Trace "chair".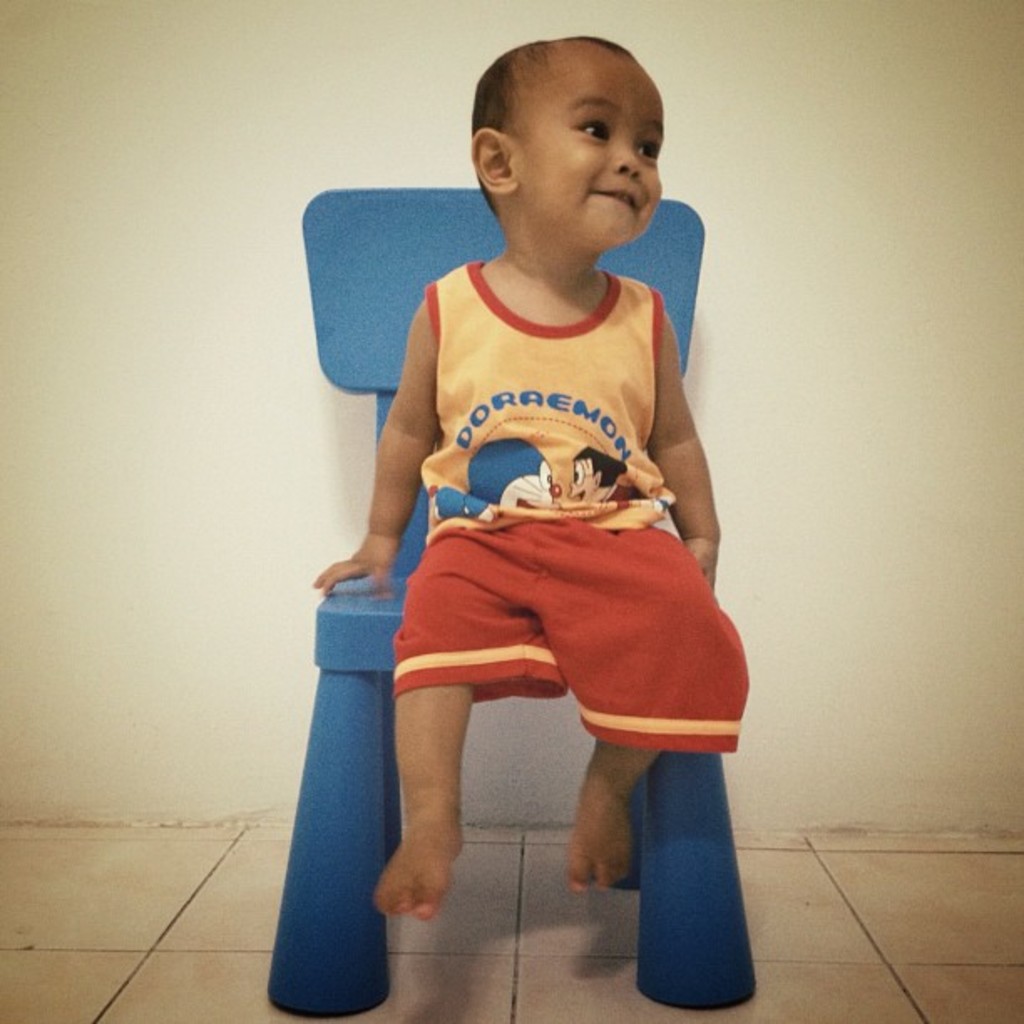
Traced to (294,181,770,1021).
